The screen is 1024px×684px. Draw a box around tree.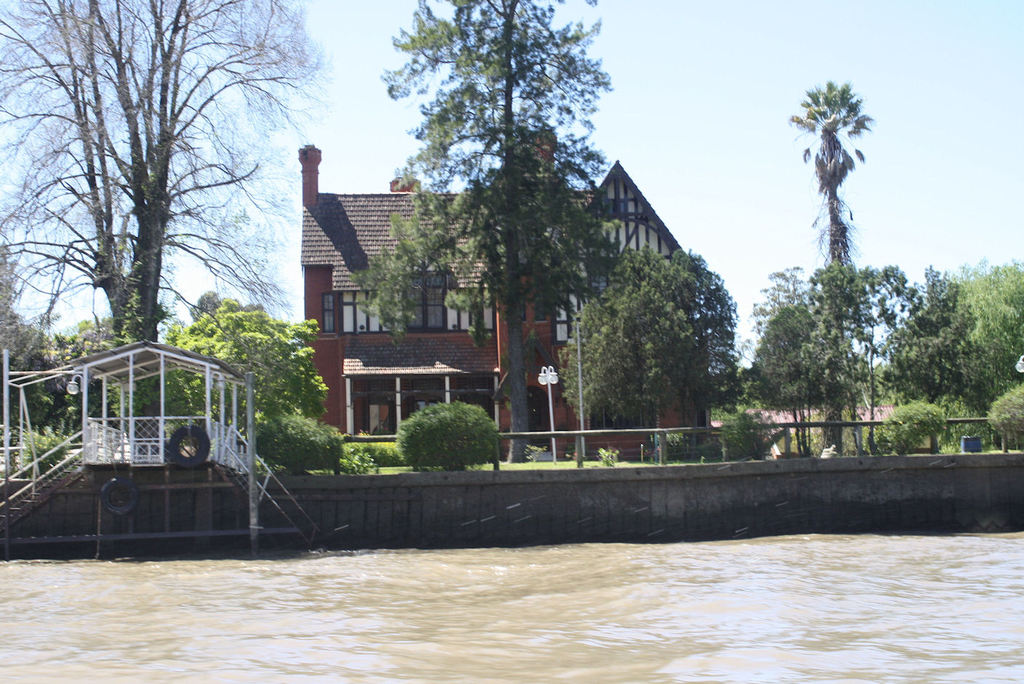
[772,37,907,480].
